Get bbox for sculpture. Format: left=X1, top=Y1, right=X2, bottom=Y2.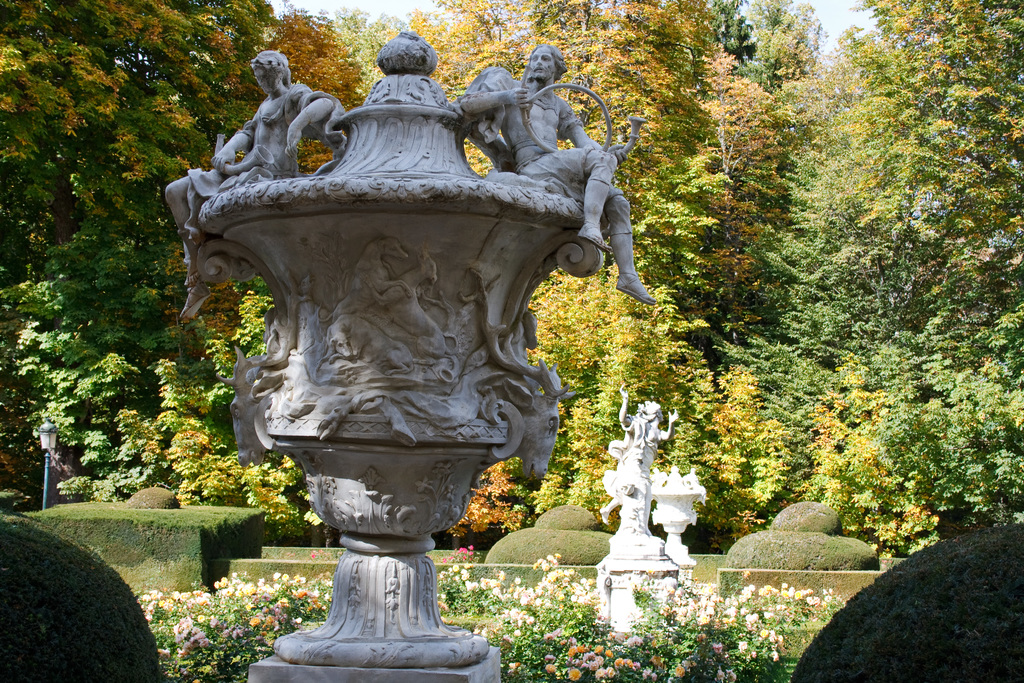
left=156, top=49, right=348, bottom=313.
